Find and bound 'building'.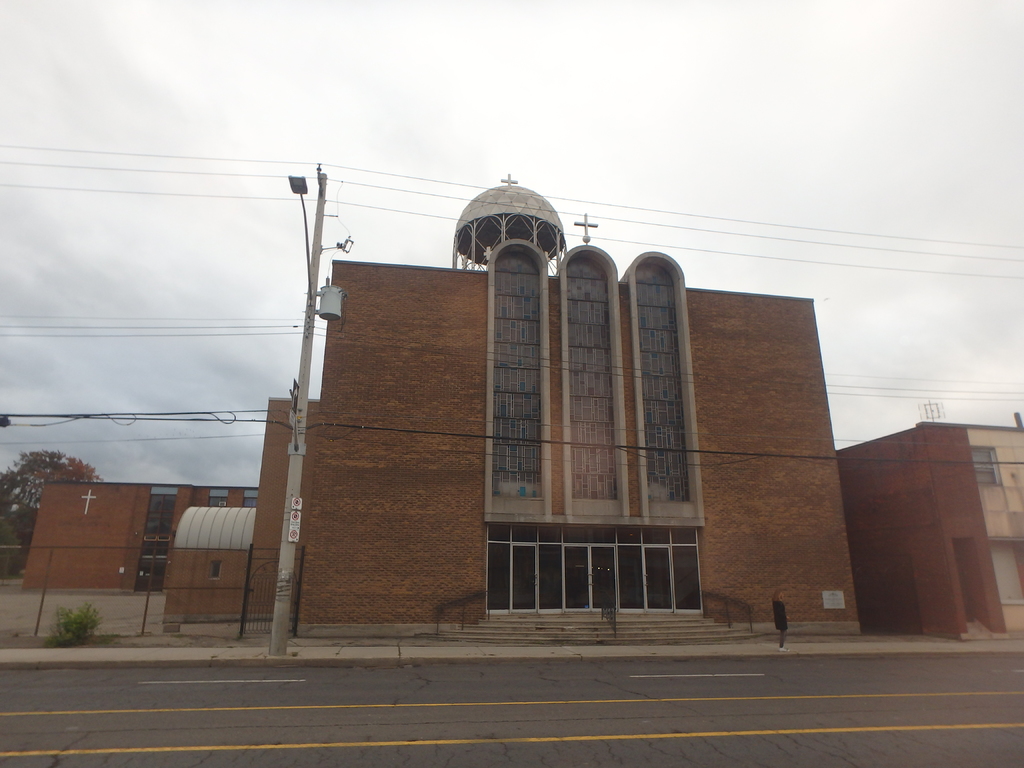
Bound: l=166, t=171, r=863, b=639.
